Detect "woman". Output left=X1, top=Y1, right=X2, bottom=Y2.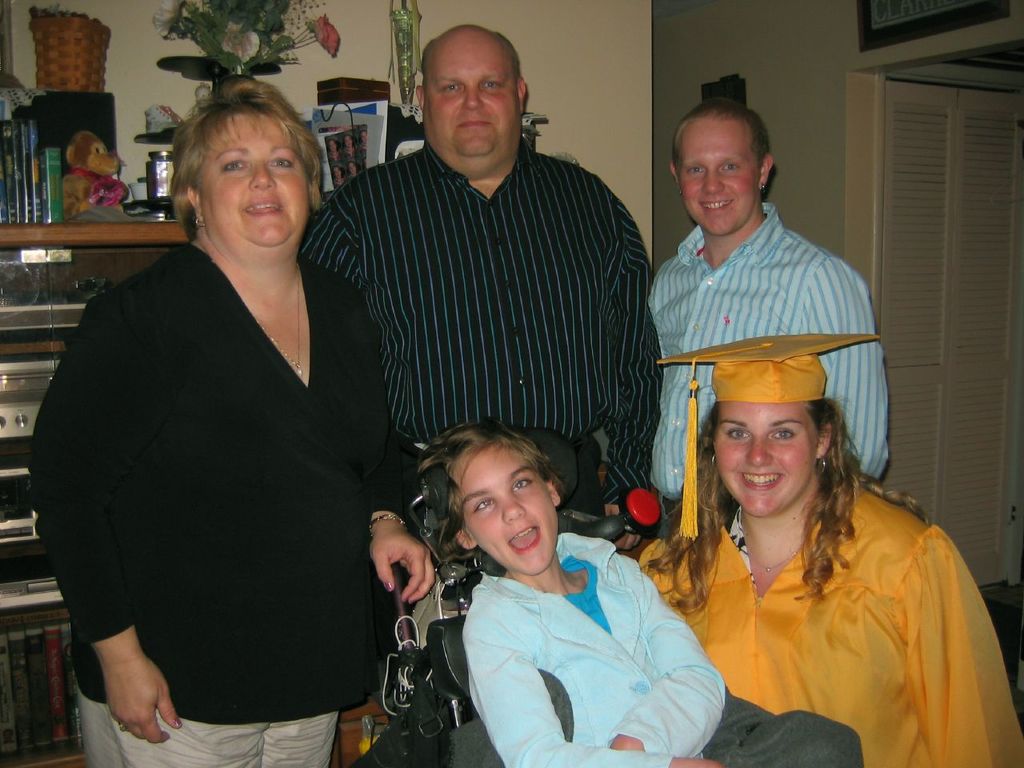
left=39, top=76, right=410, bottom=767.
